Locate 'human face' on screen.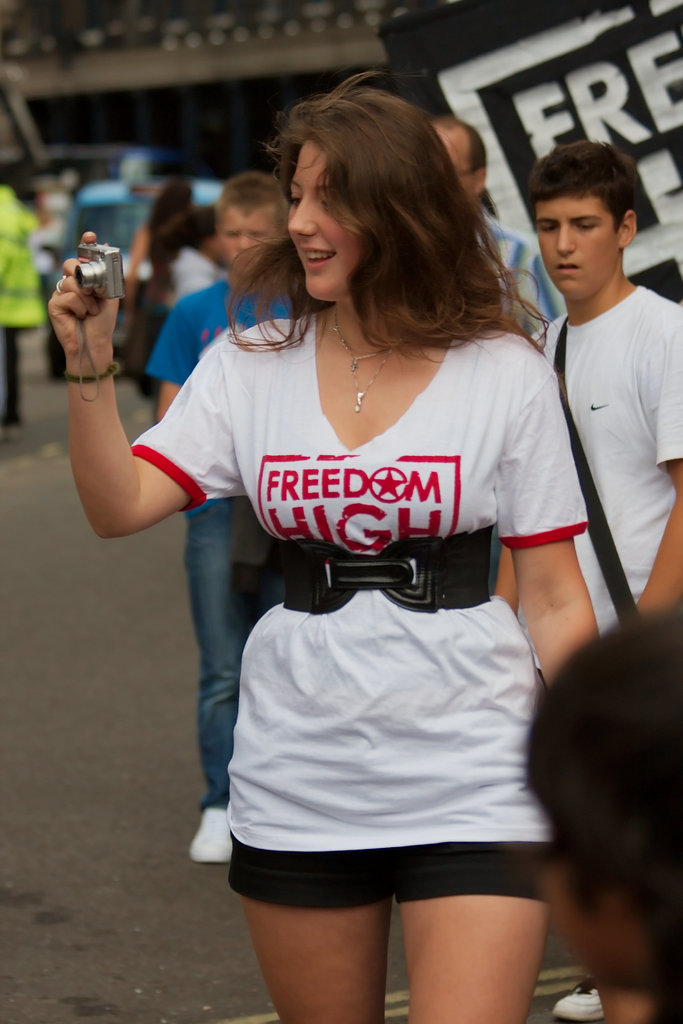
On screen at 216/204/268/283.
